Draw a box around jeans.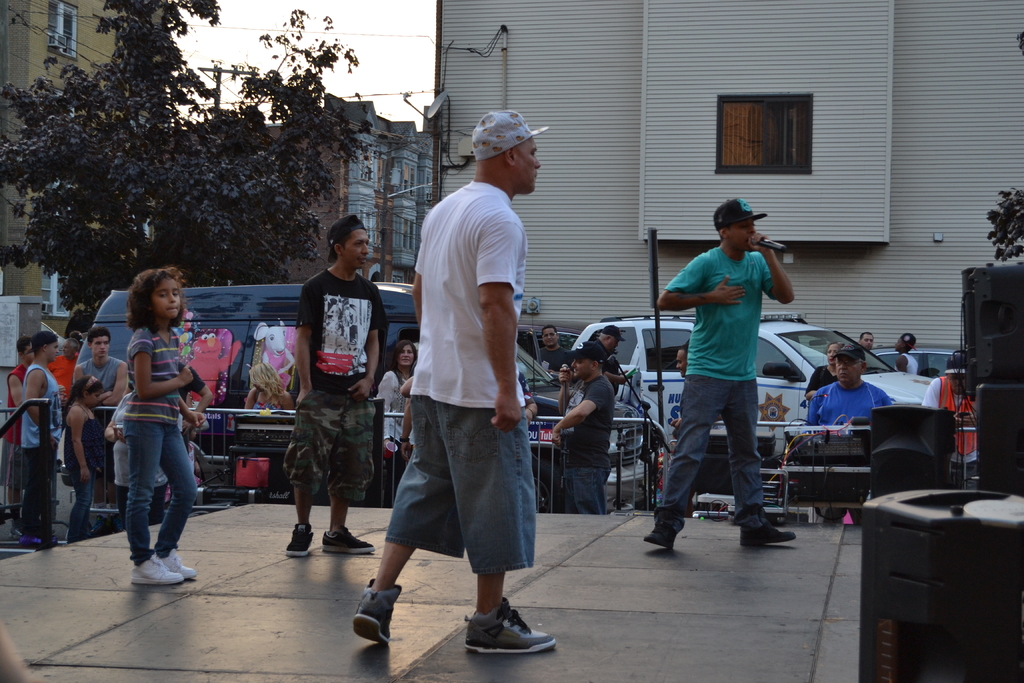
{"left": 21, "top": 443, "right": 52, "bottom": 536}.
